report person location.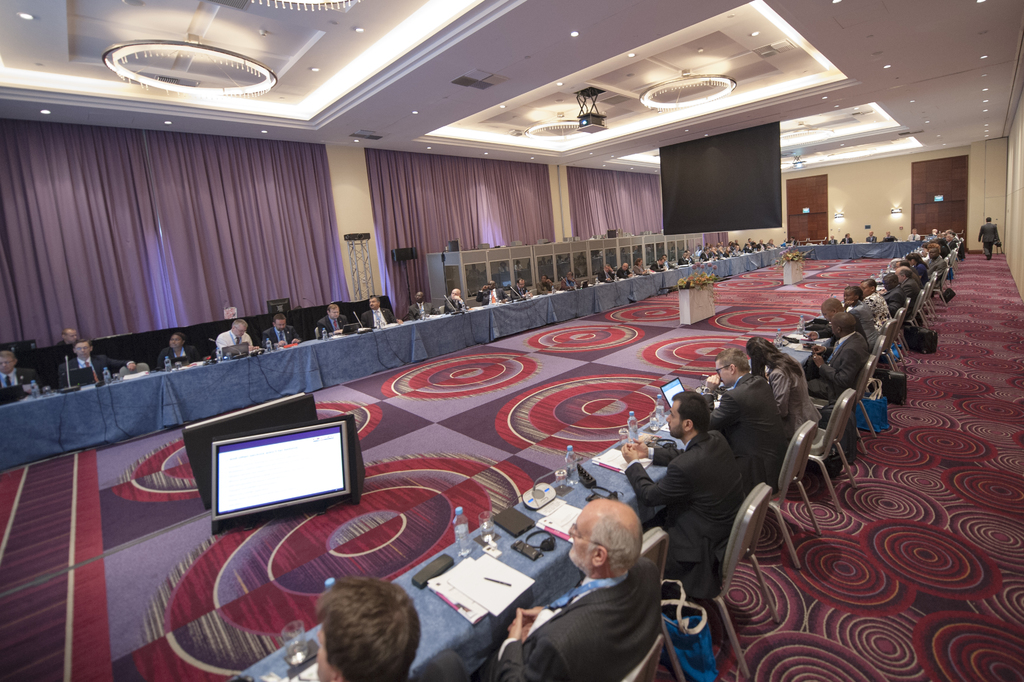
Report: l=510, t=278, r=530, b=299.
